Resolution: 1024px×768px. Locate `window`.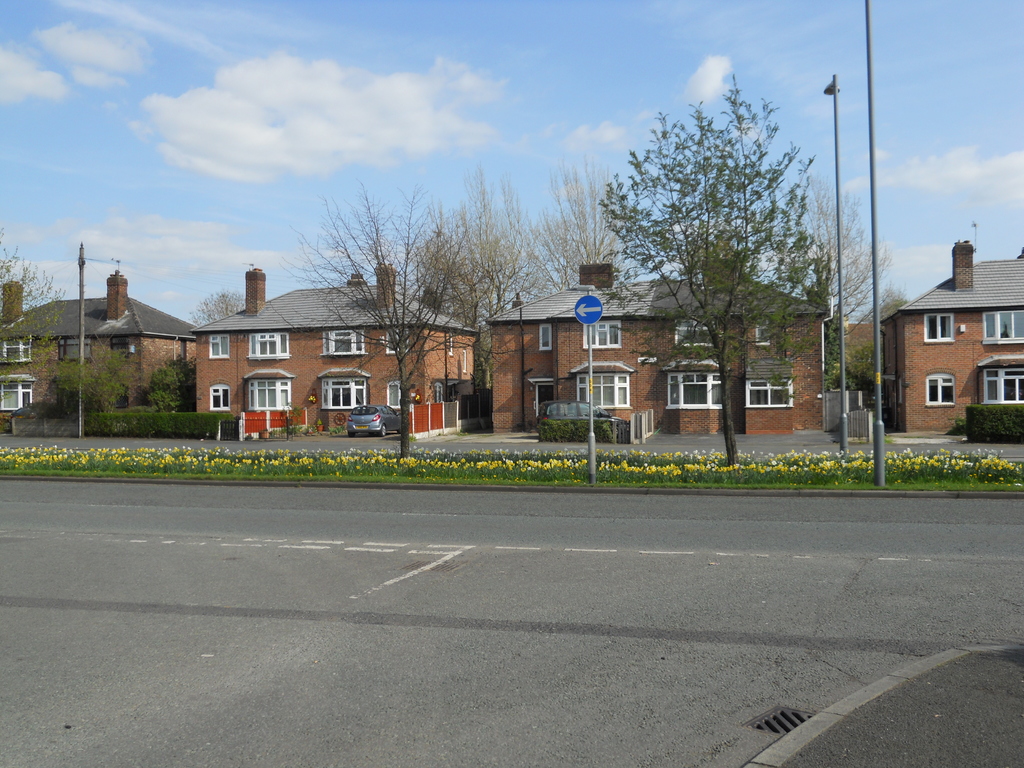
Rect(742, 370, 790, 411).
